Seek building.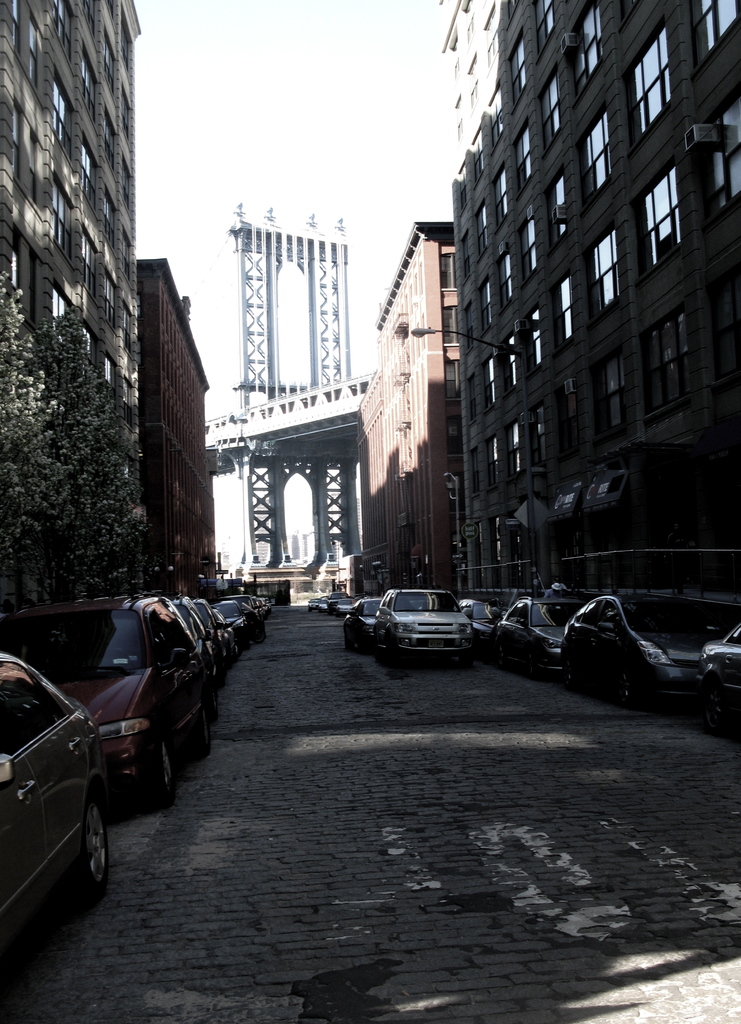
440/0/740/687.
